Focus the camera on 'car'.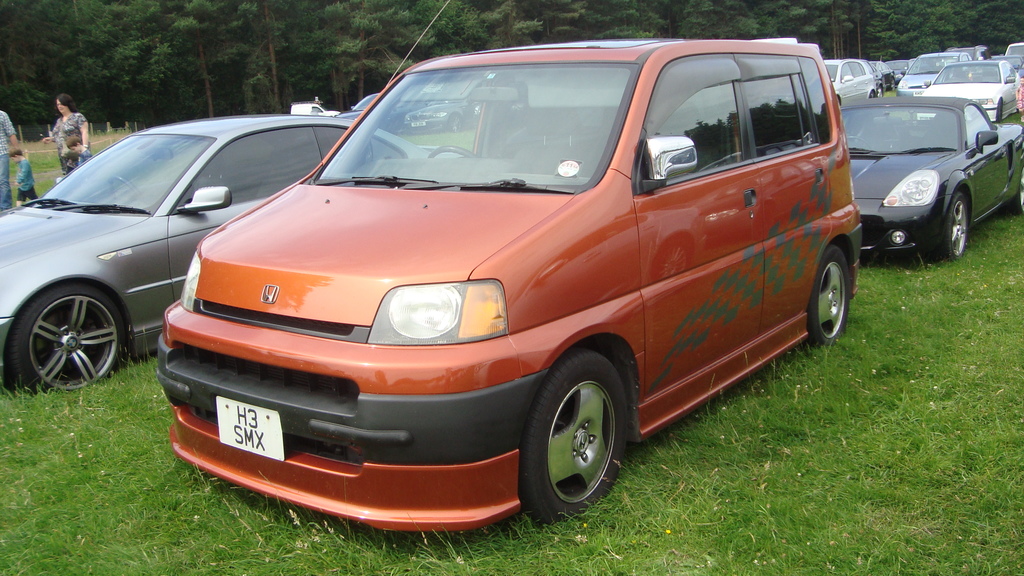
Focus region: 931/60/1021/120.
